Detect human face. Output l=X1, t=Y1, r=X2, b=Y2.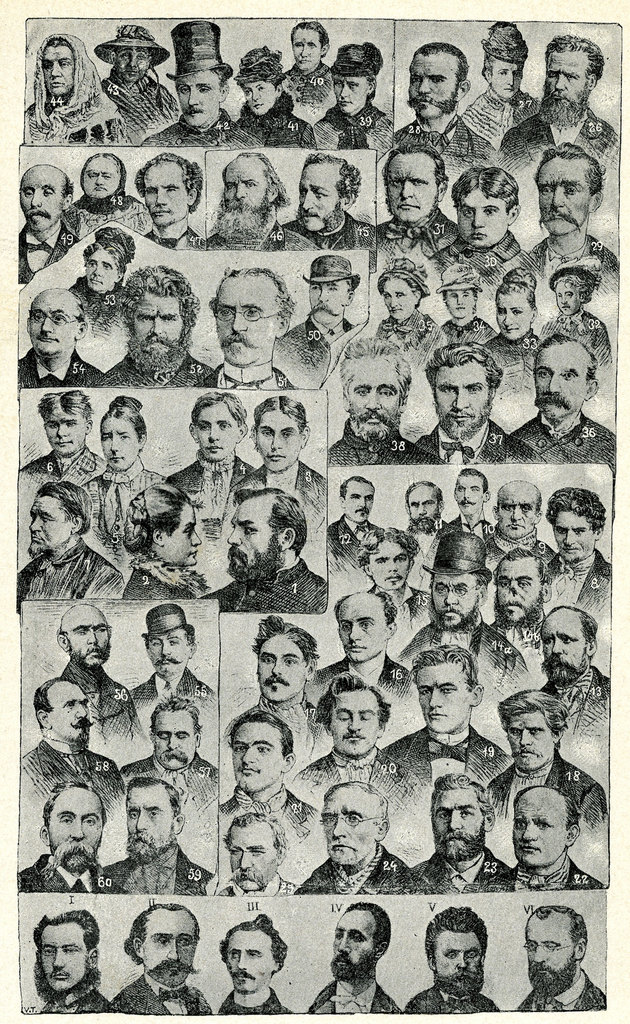
l=560, t=514, r=594, b=563.
